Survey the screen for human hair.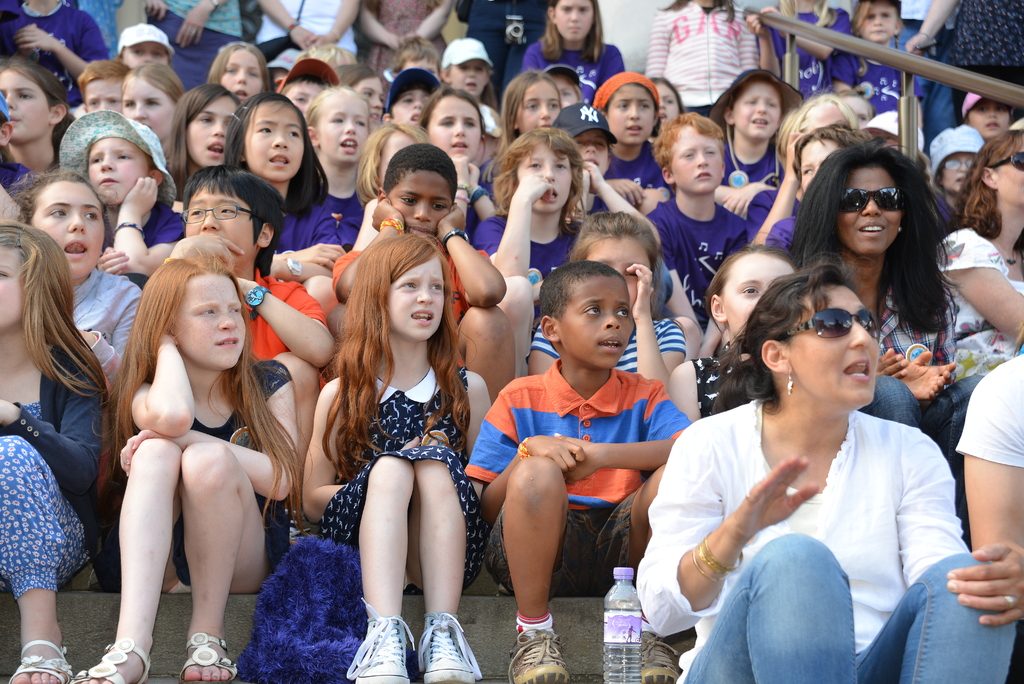
Survey found: {"x1": 648, "y1": 74, "x2": 686, "y2": 115}.
